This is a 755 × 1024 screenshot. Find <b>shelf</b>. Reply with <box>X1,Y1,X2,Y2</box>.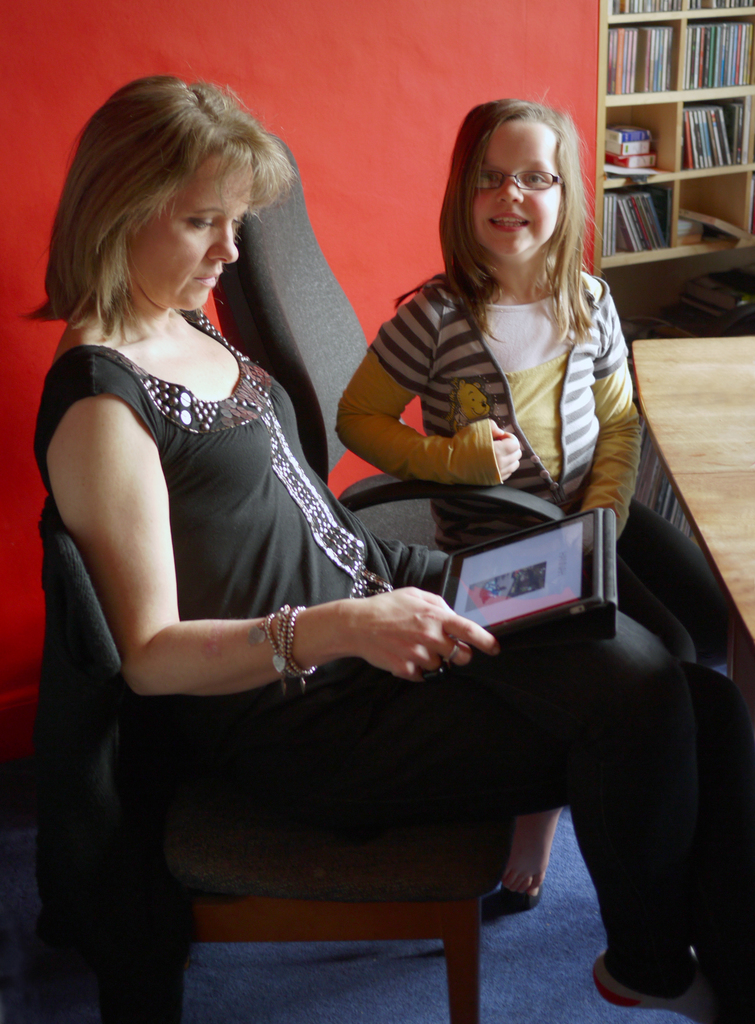
<box>597,97,680,173</box>.
